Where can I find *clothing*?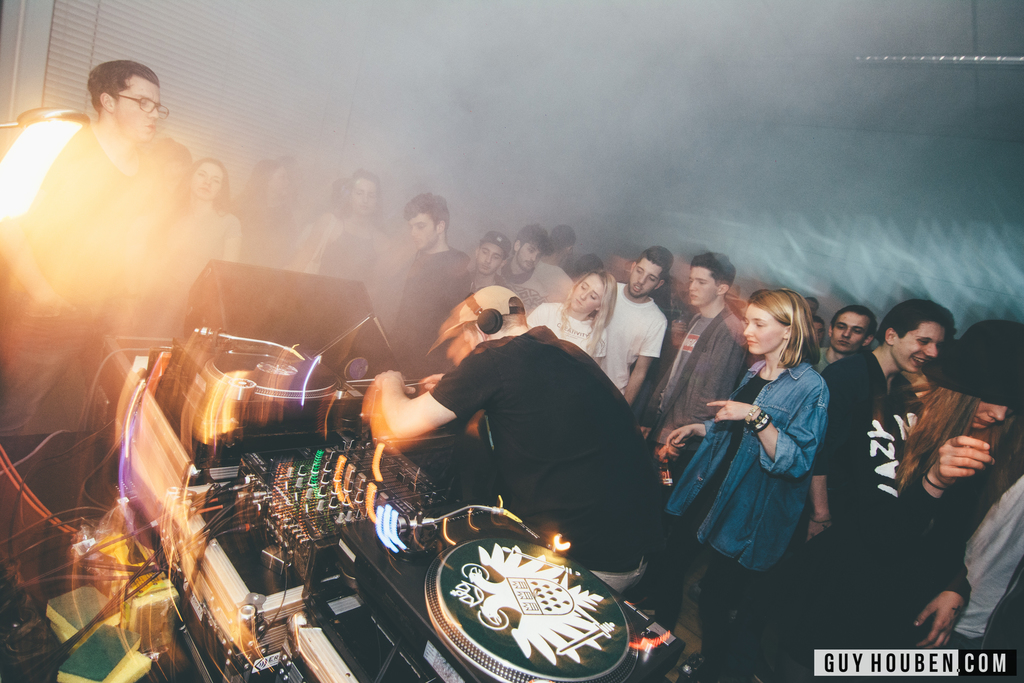
You can find it at bbox(285, 209, 340, 277).
